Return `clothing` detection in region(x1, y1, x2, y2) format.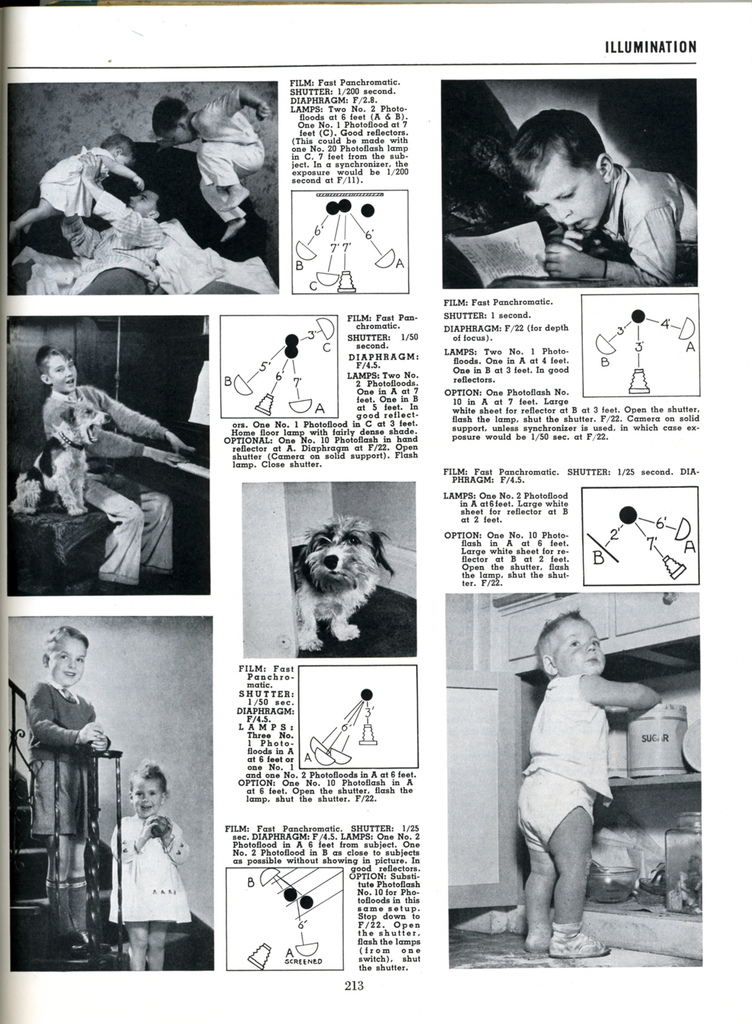
region(24, 685, 101, 840).
